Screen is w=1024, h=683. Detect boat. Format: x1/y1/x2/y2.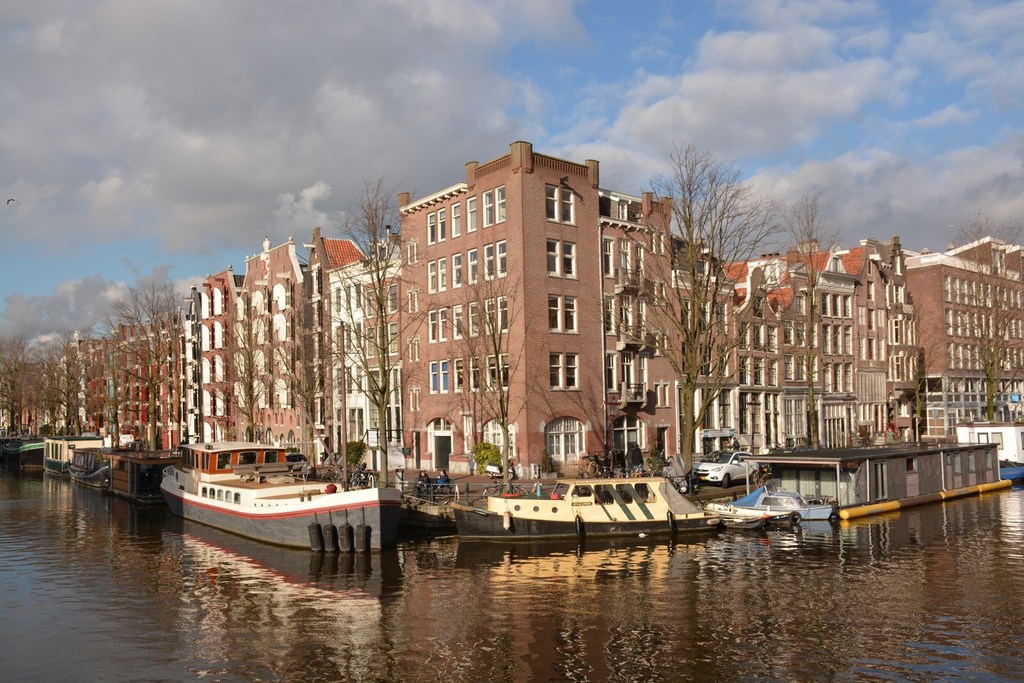
709/480/835/513.
